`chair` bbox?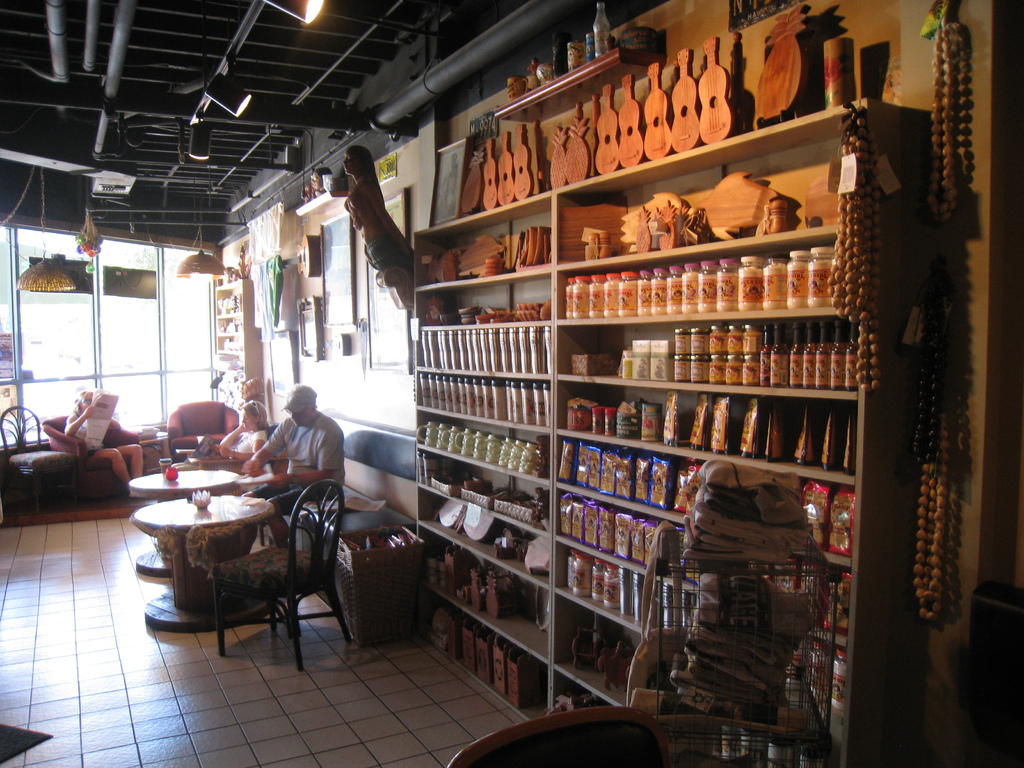
region(211, 480, 352, 673)
